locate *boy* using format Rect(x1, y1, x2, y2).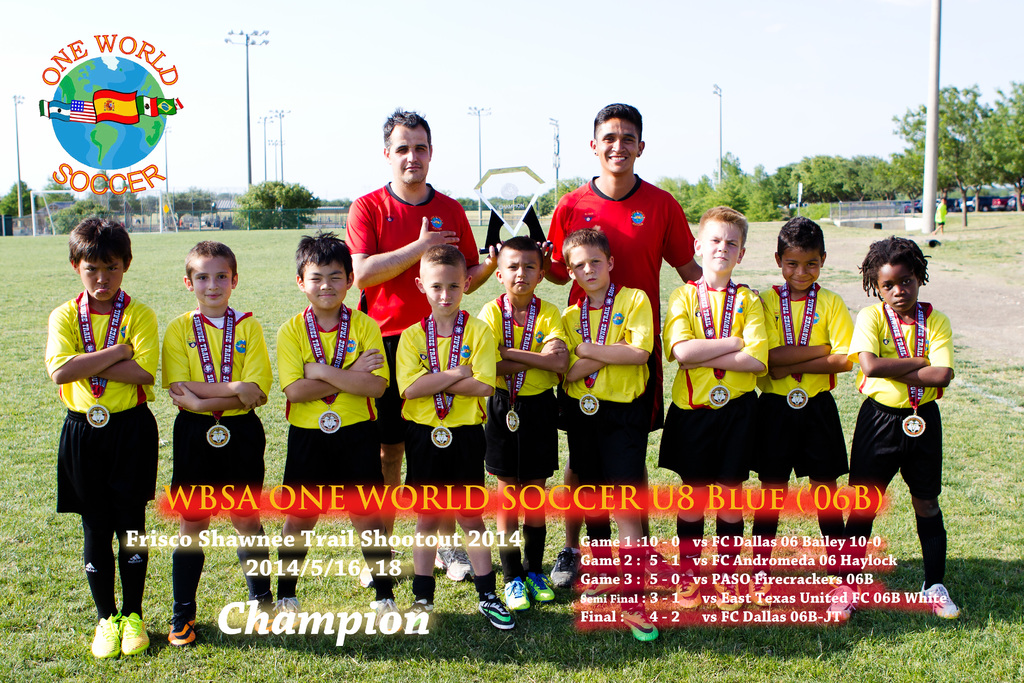
Rect(470, 231, 570, 614).
